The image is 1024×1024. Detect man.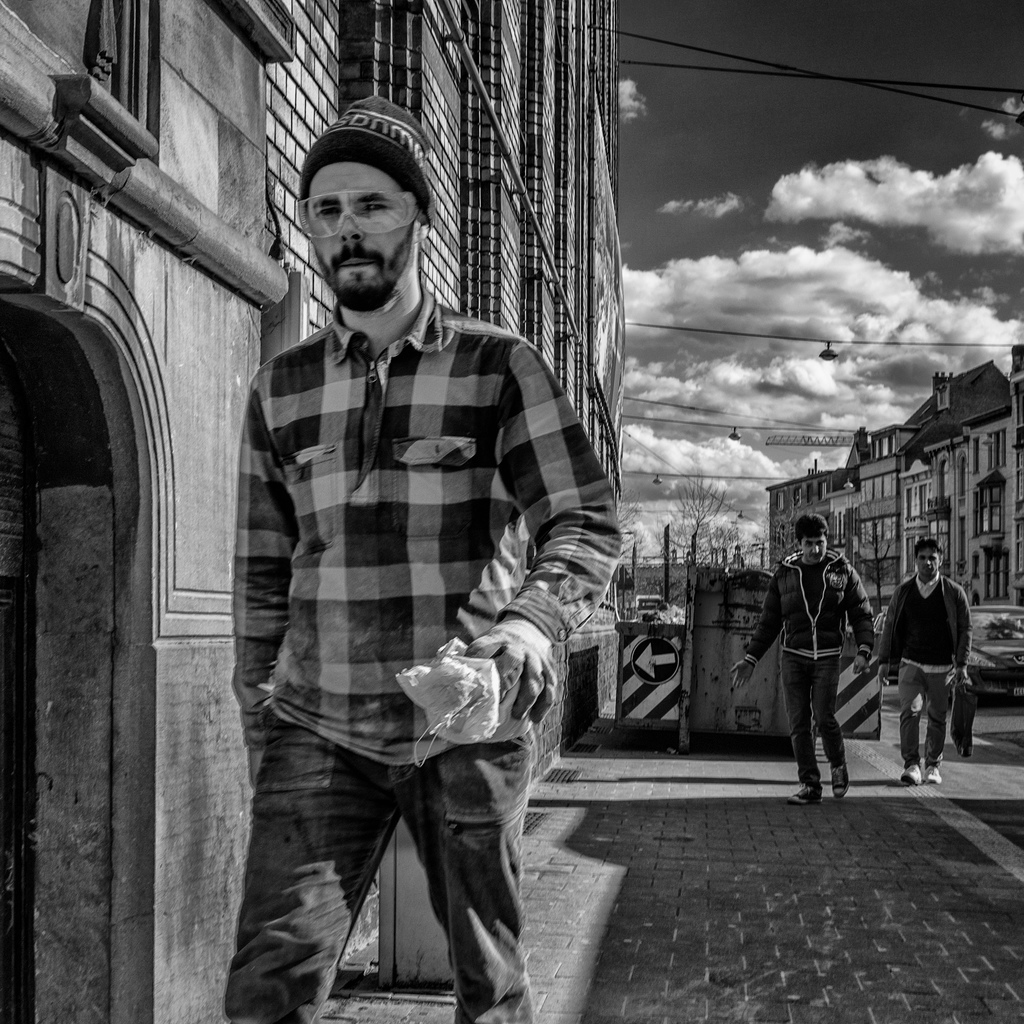
Detection: crop(865, 541, 977, 784).
